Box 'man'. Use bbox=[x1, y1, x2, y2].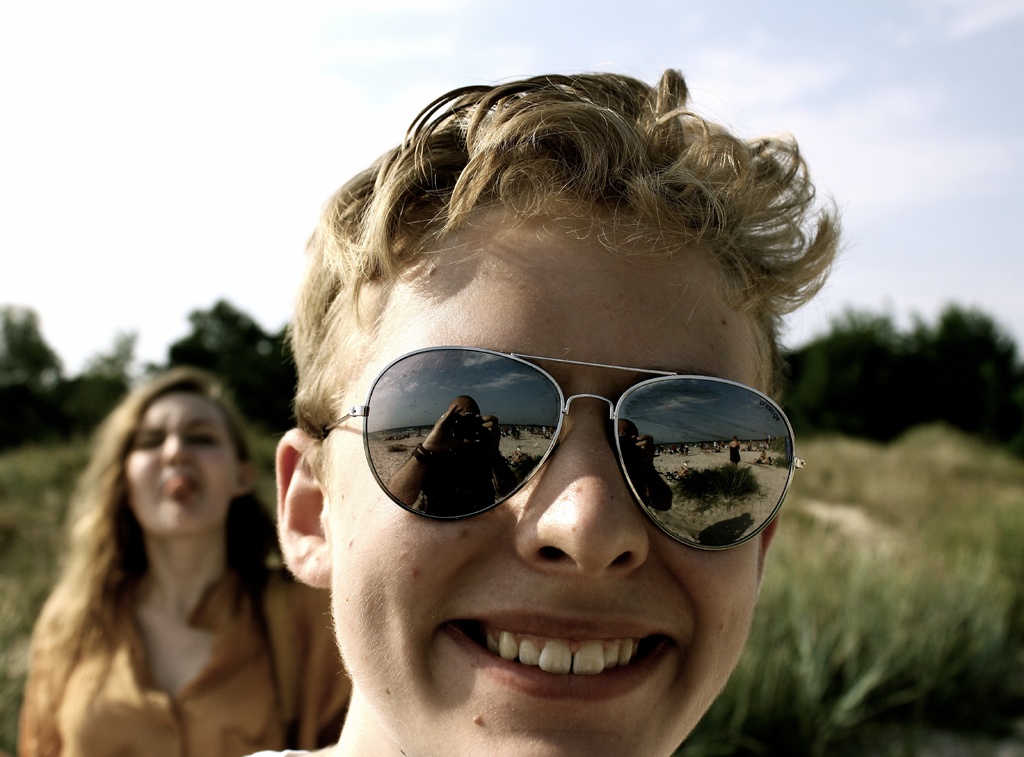
bbox=[275, 63, 845, 756].
